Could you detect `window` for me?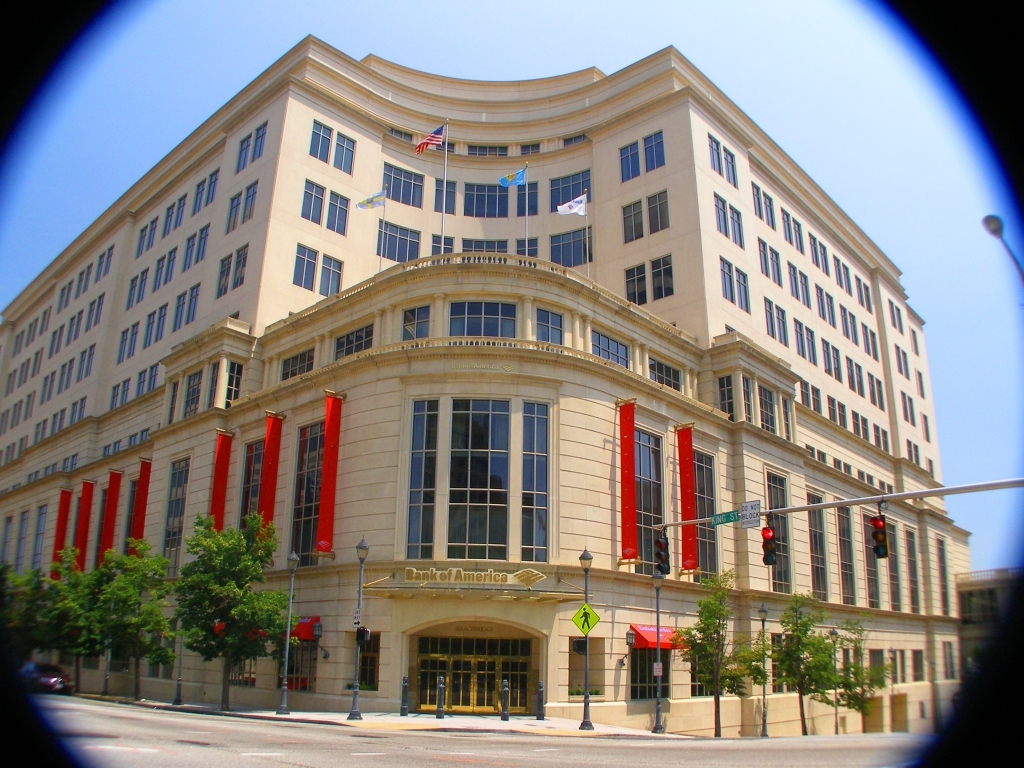
Detection result: region(534, 309, 563, 347).
